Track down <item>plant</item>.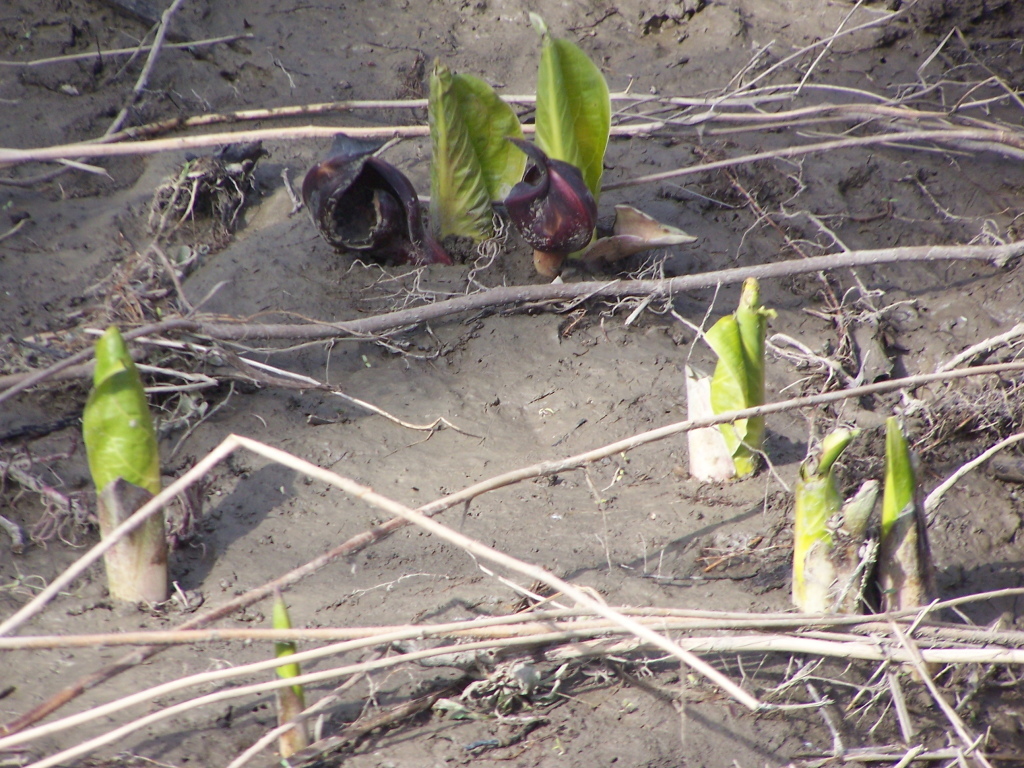
Tracked to detection(292, 57, 525, 287).
